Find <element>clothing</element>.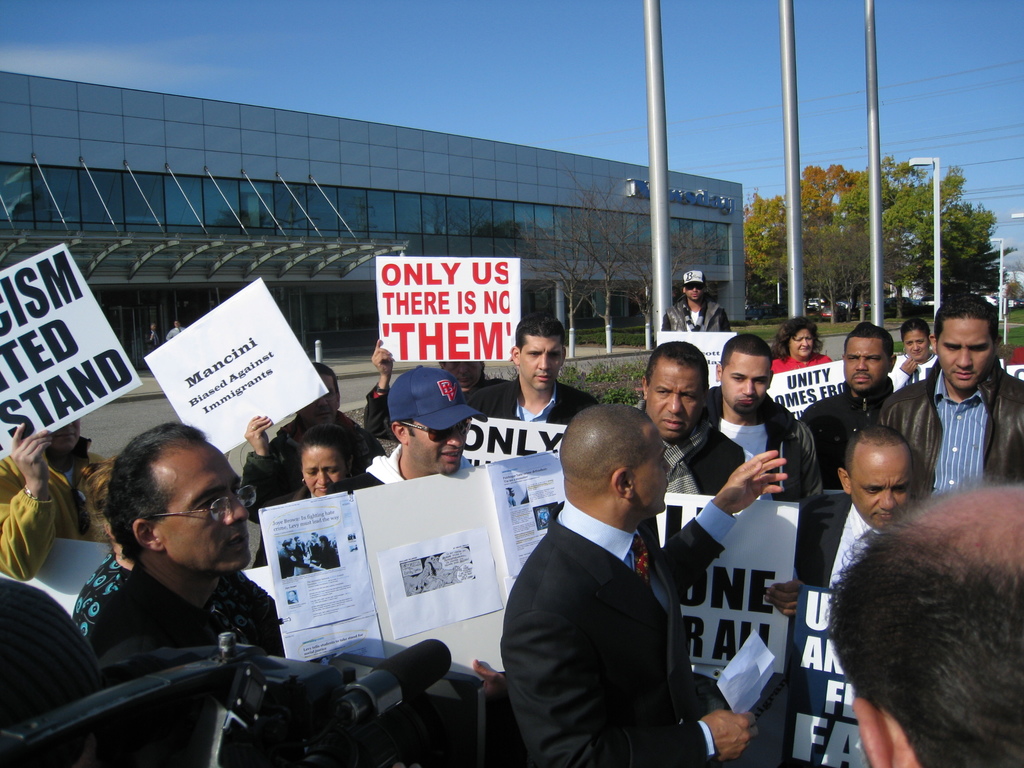
box=[0, 574, 99, 723].
